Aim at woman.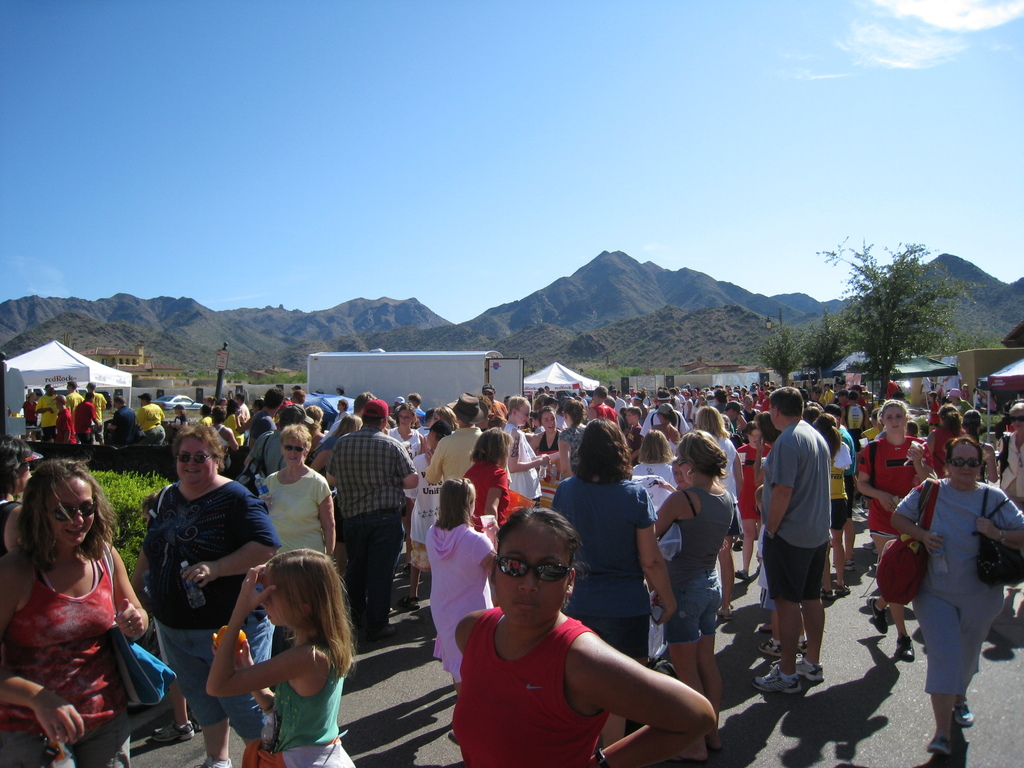
Aimed at [x1=0, y1=442, x2=143, y2=747].
